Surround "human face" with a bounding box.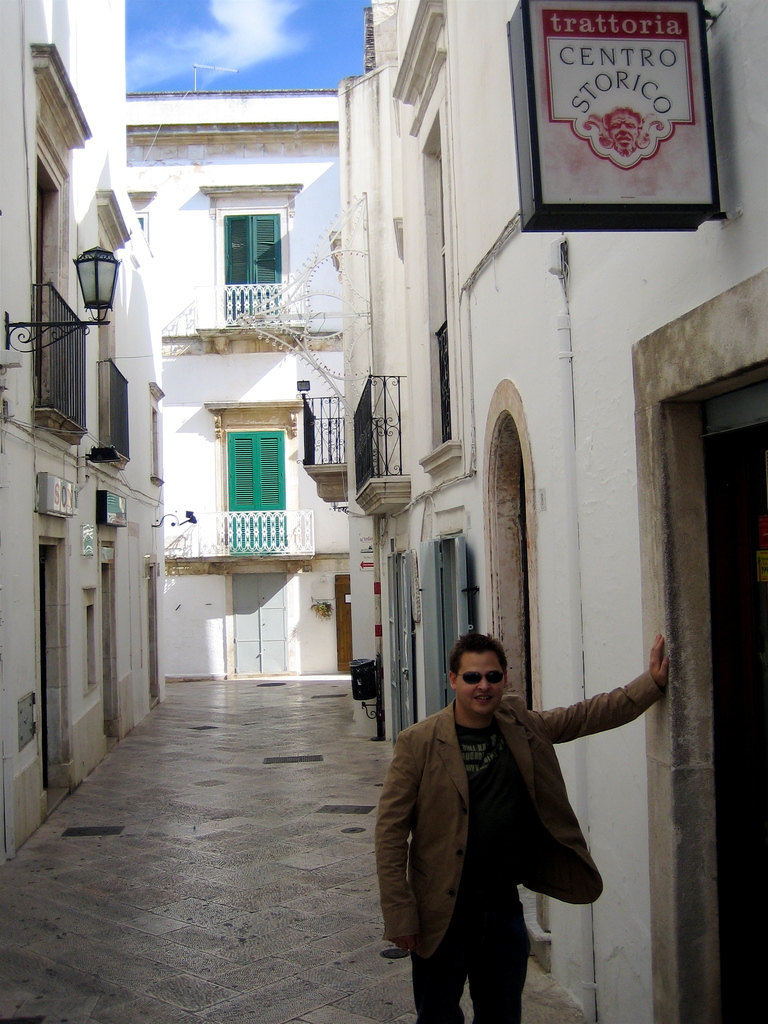
l=458, t=655, r=506, b=715.
